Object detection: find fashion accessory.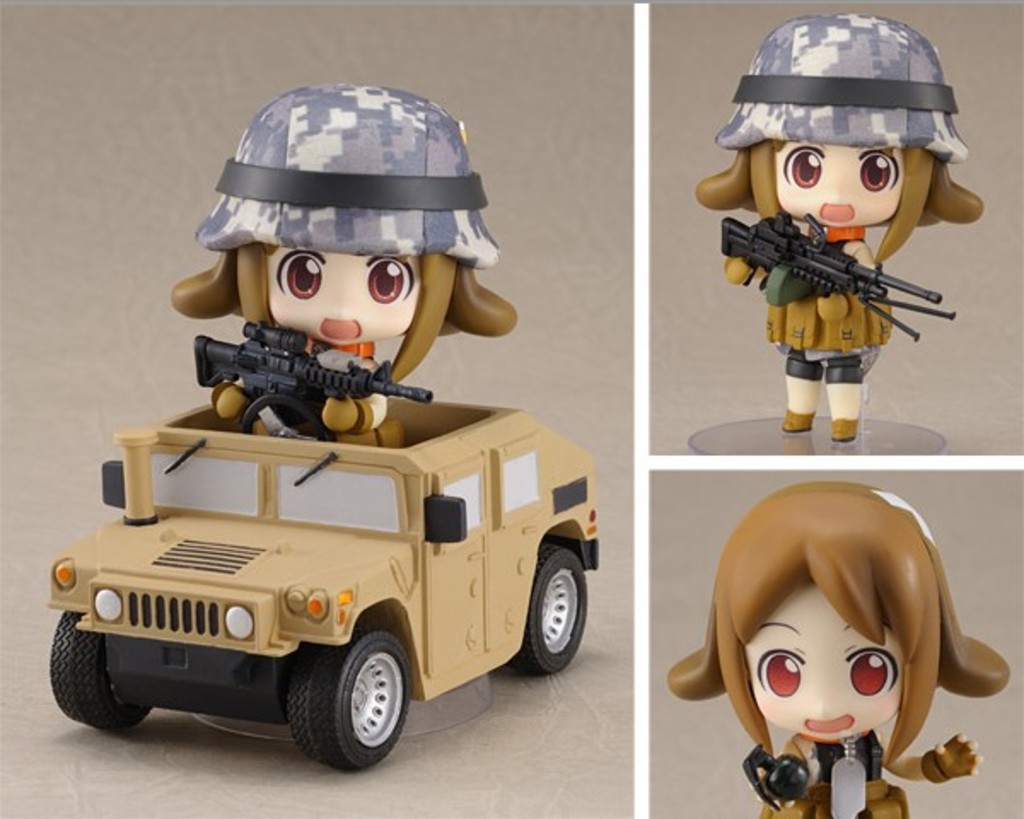
[712,12,969,166].
